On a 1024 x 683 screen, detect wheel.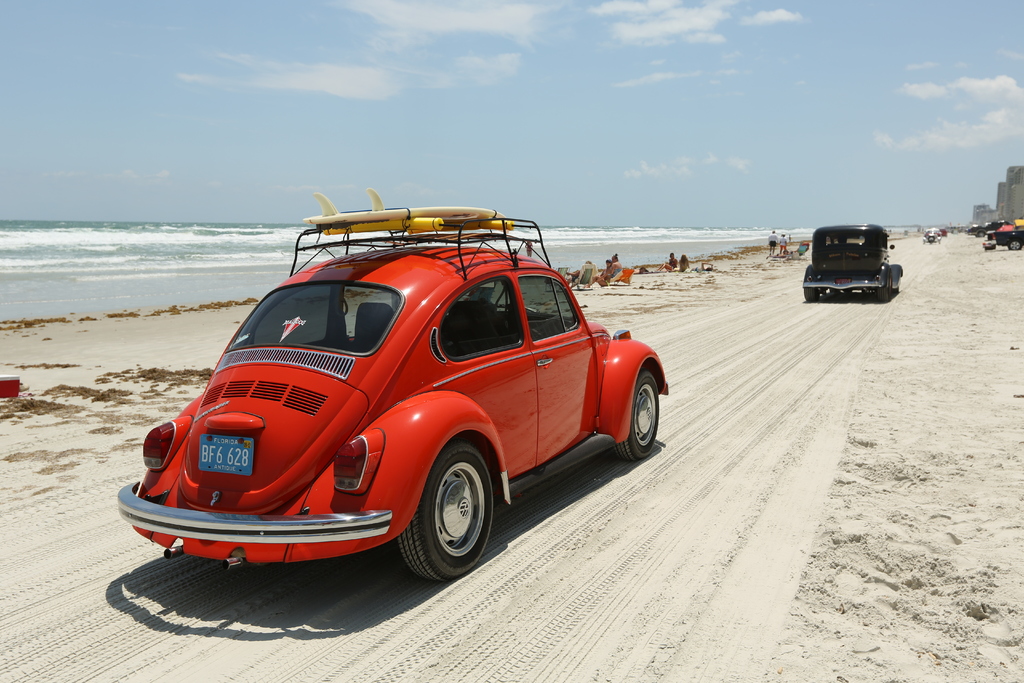
610, 368, 661, 470.
